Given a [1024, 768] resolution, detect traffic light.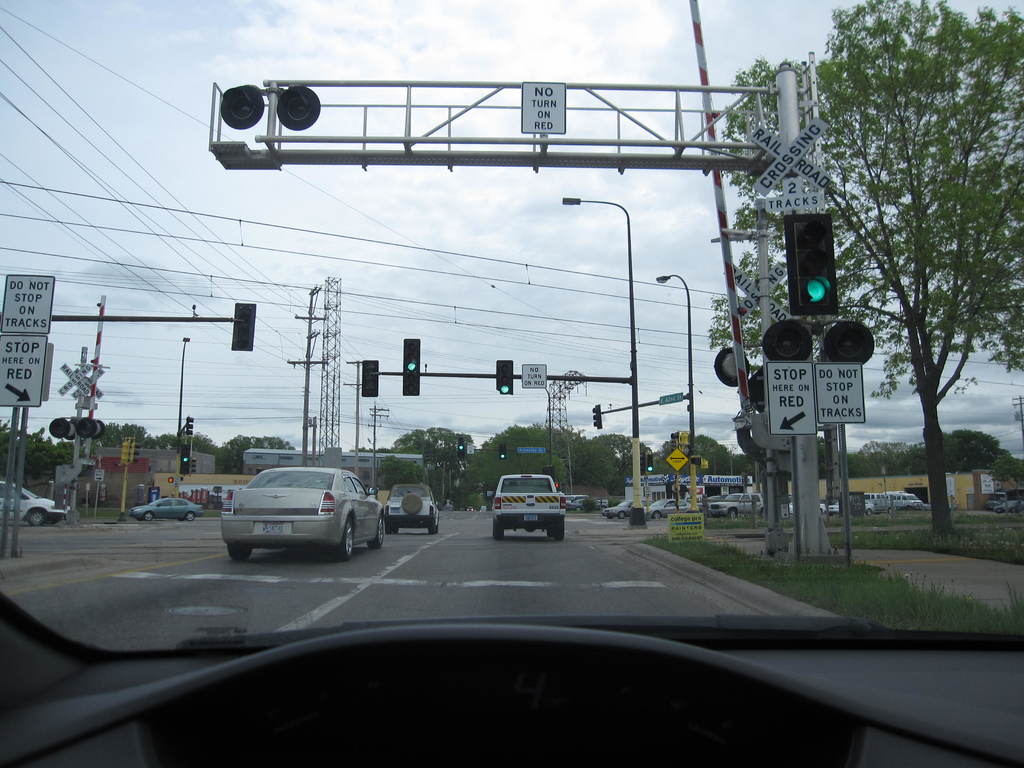
794/219/832/306.
